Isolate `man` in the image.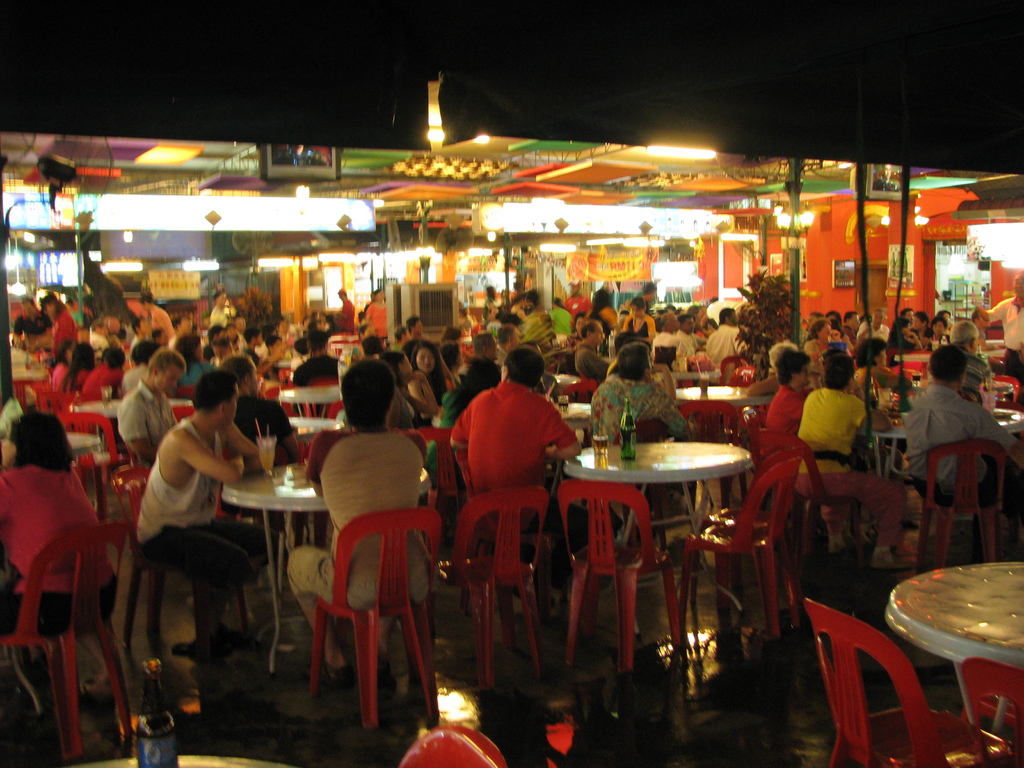
Isolated region: 295, 330, 335, 418.
